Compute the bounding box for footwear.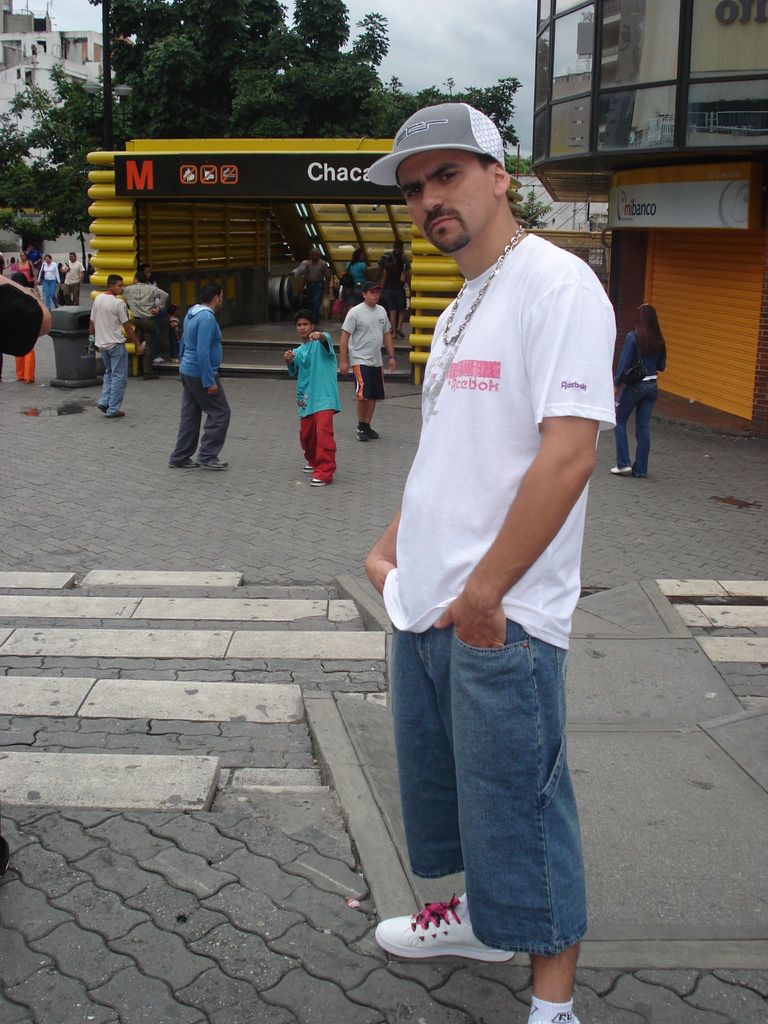
(171, 358, 179, 363).
